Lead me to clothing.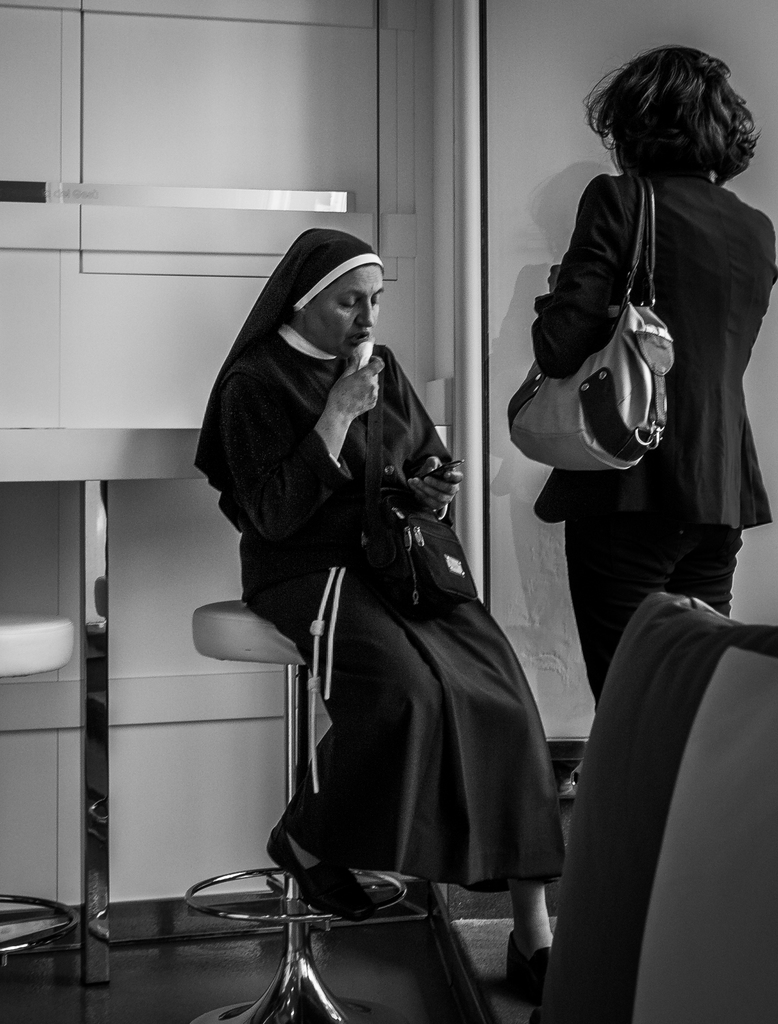
Lead to box=[191, 230, 569, 898].
